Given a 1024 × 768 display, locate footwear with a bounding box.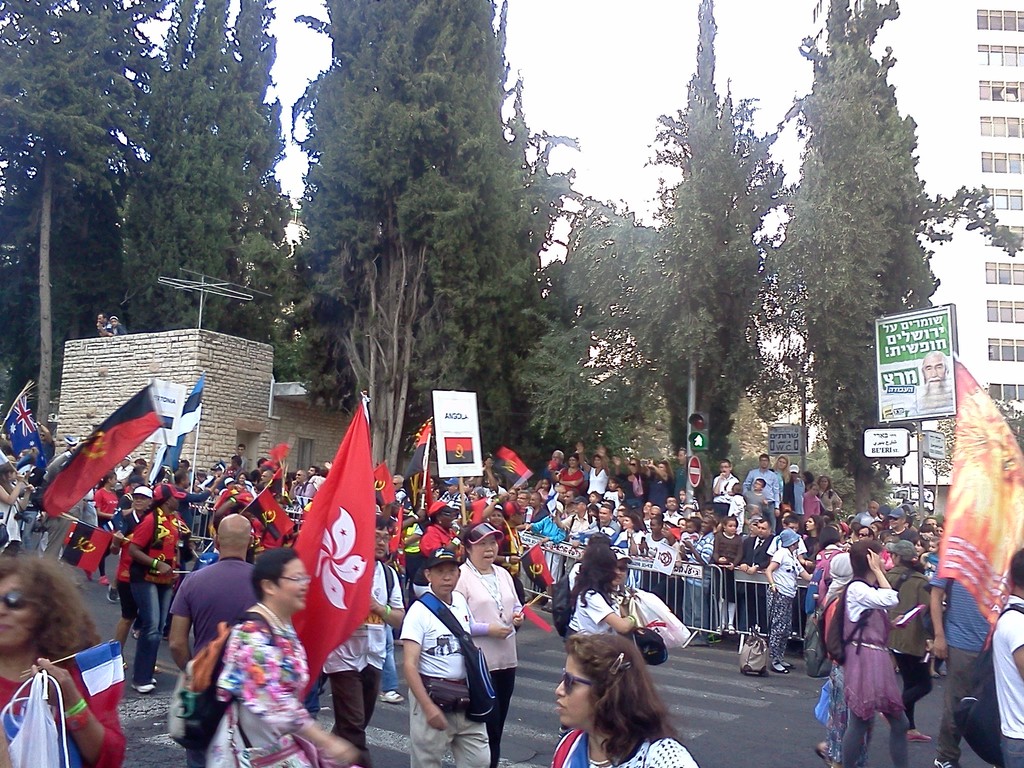
Located: <bbox>538, 595, 552, 612</bbox>.
